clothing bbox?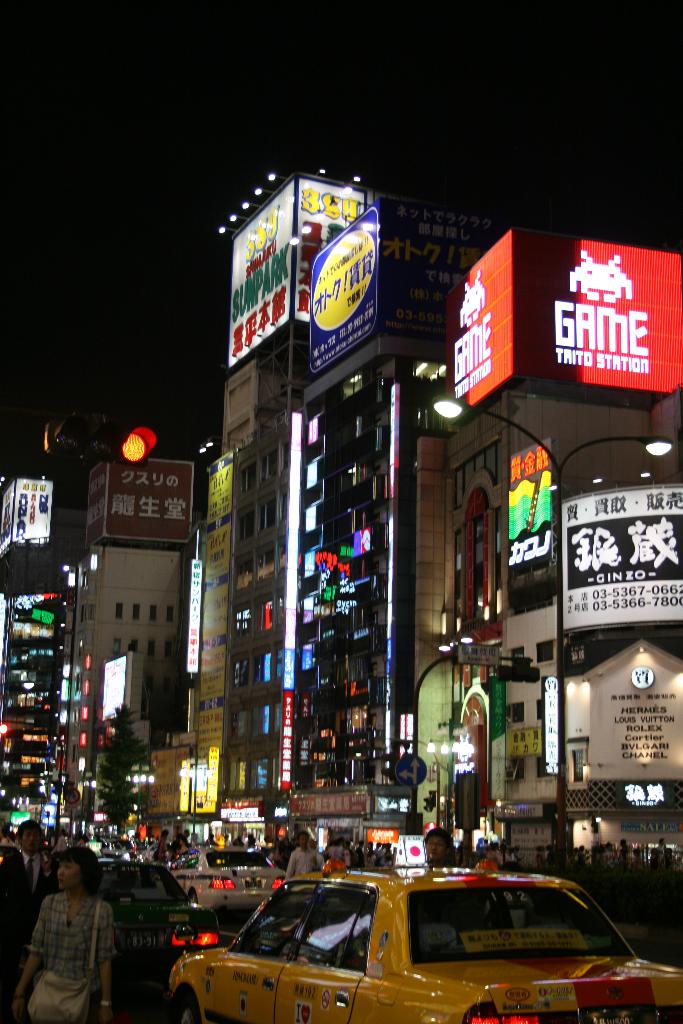
x1=154, y1=839, x2=168, y2=862
